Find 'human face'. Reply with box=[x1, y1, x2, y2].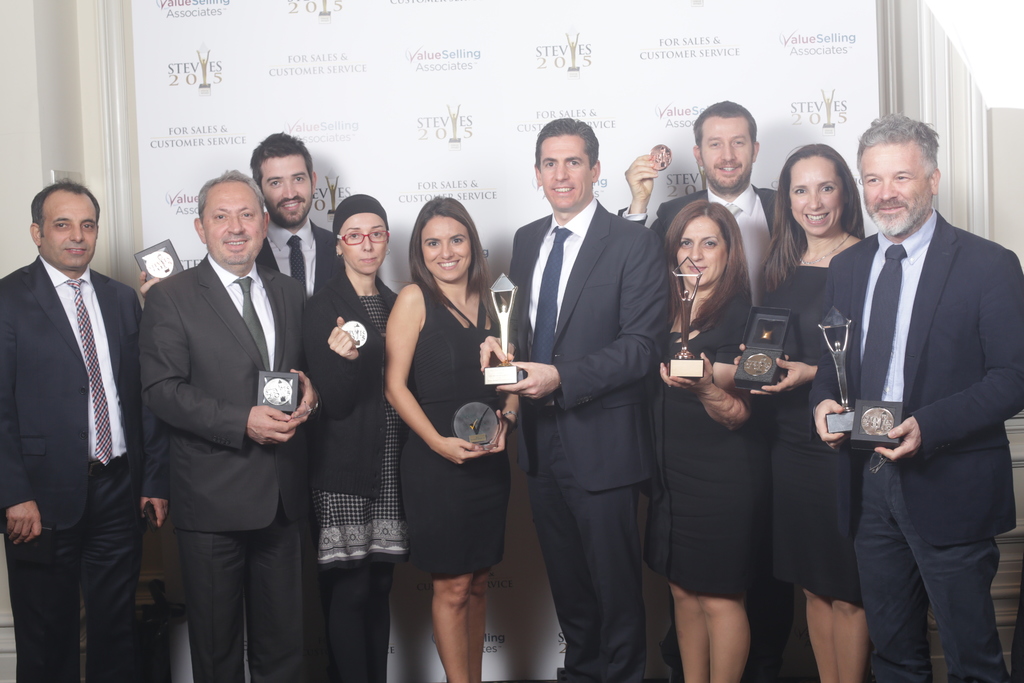
box=[416, 213, 465, 279].
